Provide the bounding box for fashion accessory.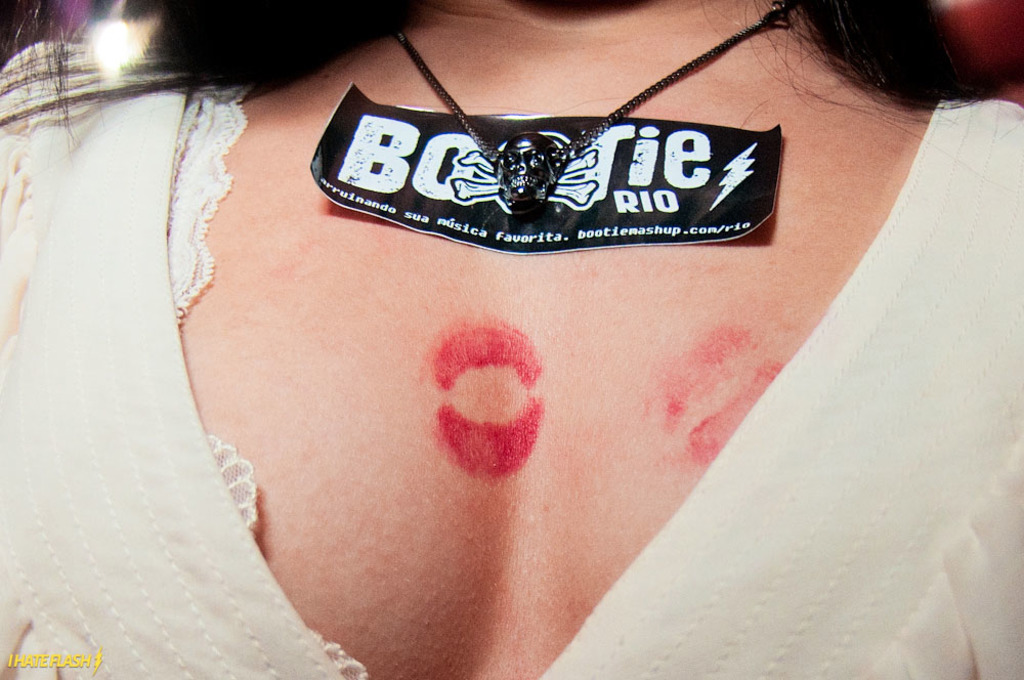
region(391, 0, 806, 211).
